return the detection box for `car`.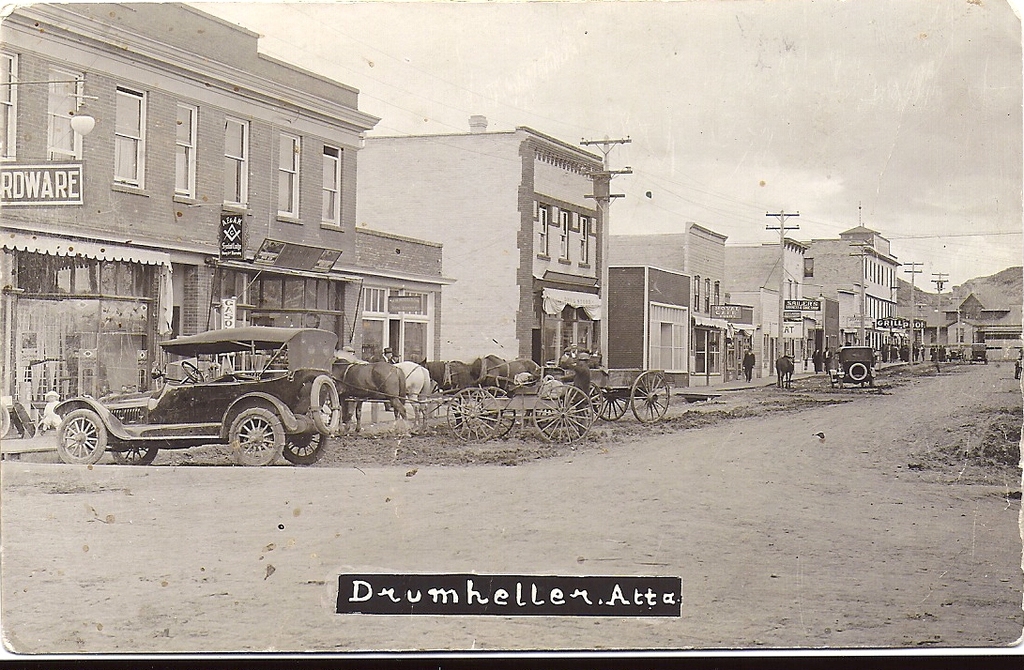
bbox=[968, 345, 986, 363].
